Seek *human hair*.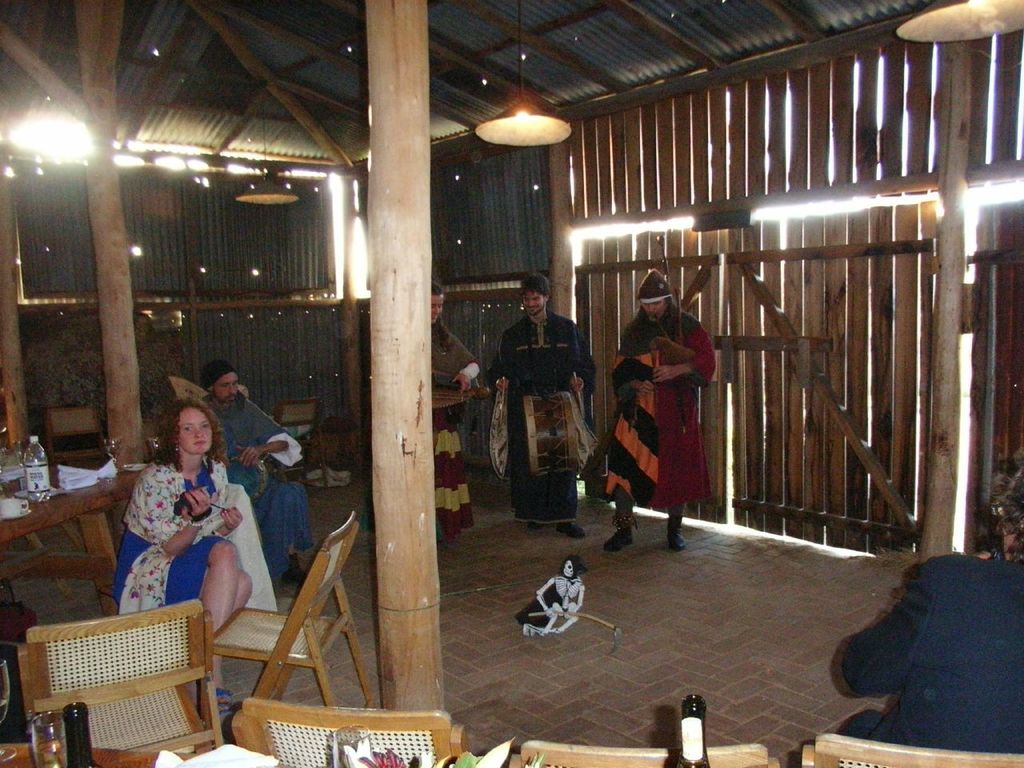
BBox(429, 282, 445, 293).
